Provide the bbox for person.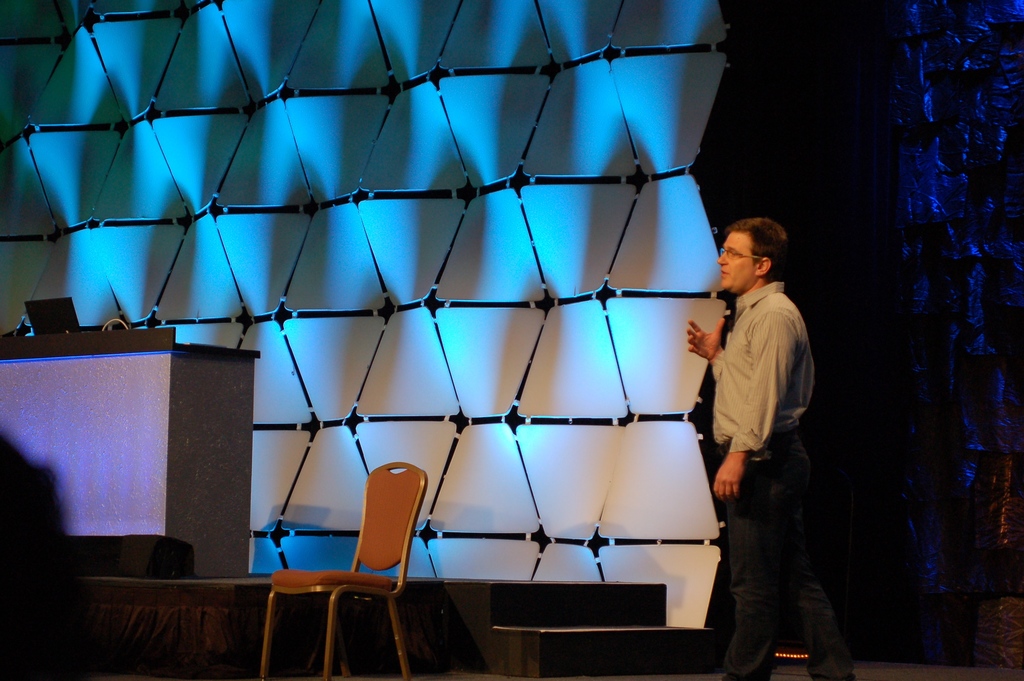
locate(692, 183, 830, 652).
